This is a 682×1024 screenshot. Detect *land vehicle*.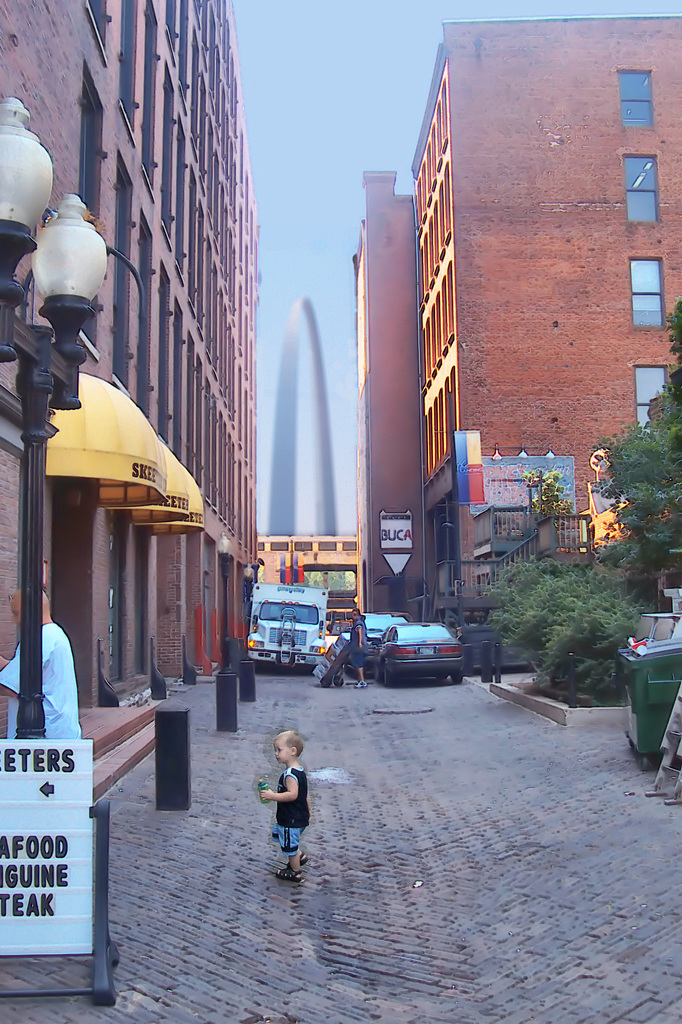
[left=358, top=610, right=418, bottom=671].
